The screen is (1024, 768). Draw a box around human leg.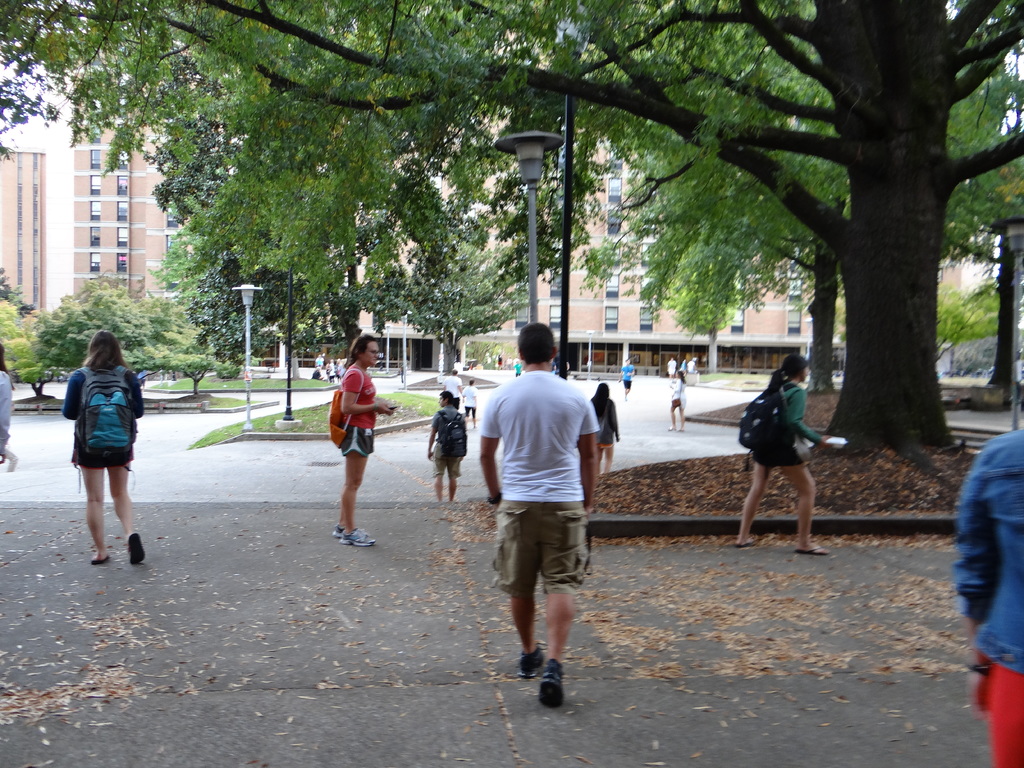
<region>0, 423, 18, 472</region>.
